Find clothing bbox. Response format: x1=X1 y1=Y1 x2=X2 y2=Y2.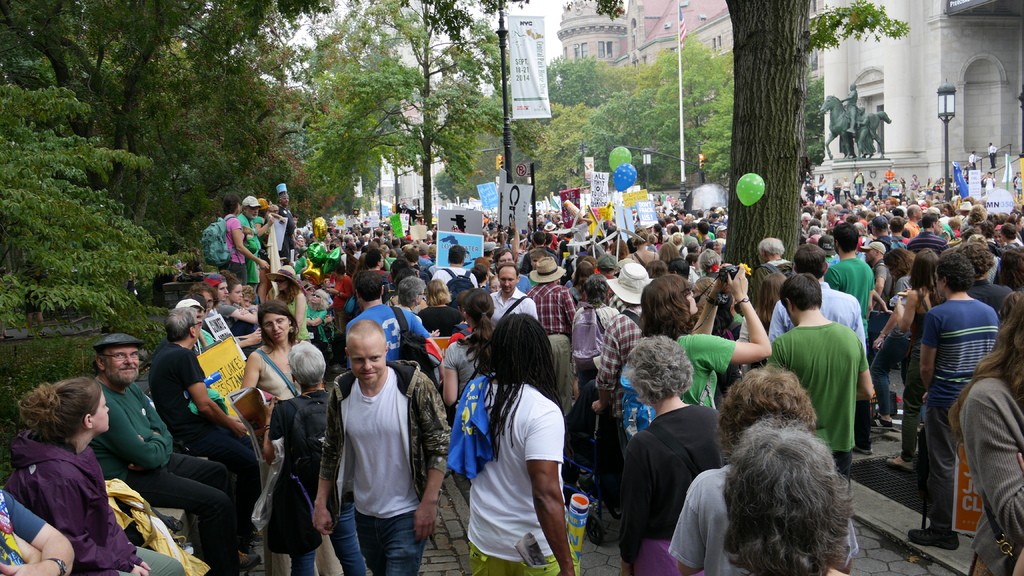
x1=0 y1=491 x2=47 y2=575.
